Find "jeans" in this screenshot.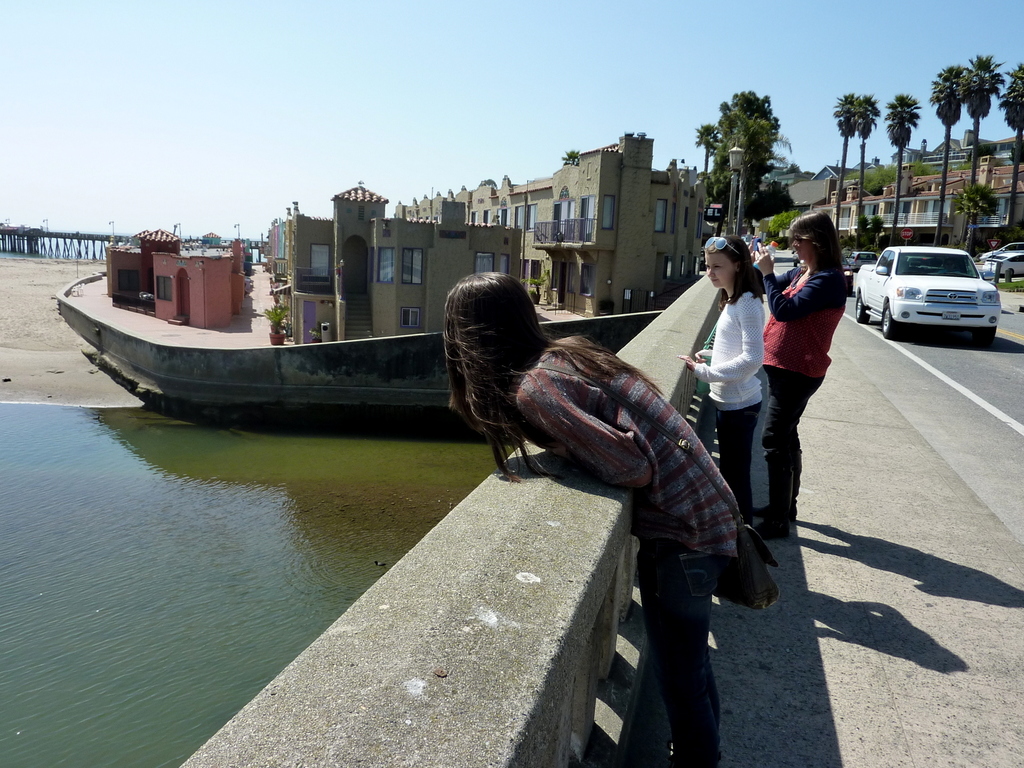
The bounding box for "jeans" is x1=716, y1=403, x2=756, y2=512.
